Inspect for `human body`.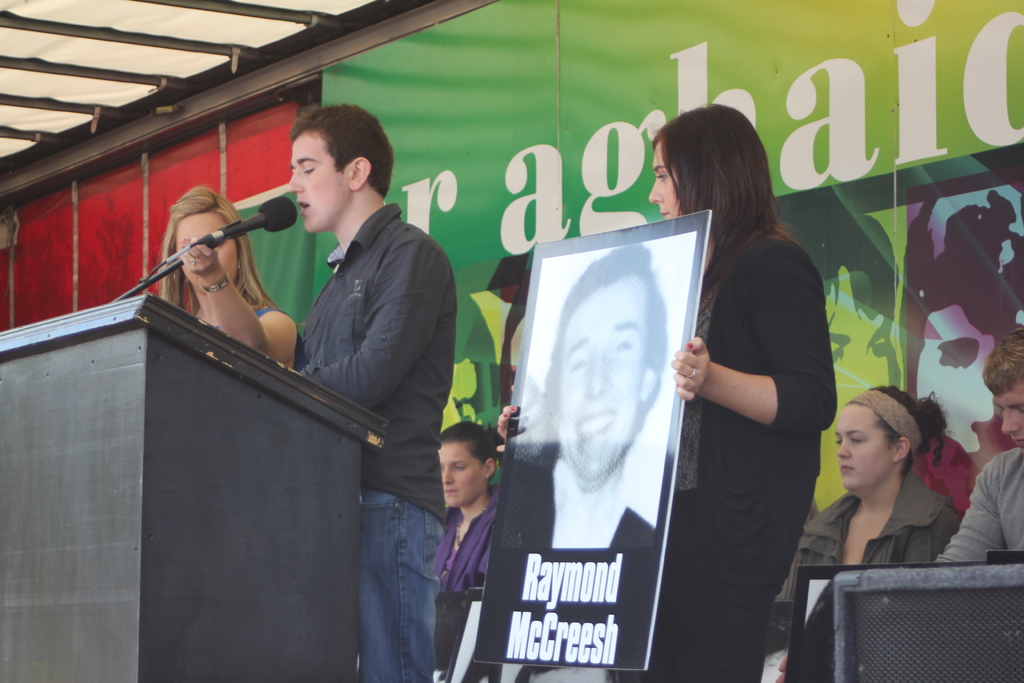
Inspection: (934,444,1023,561).
